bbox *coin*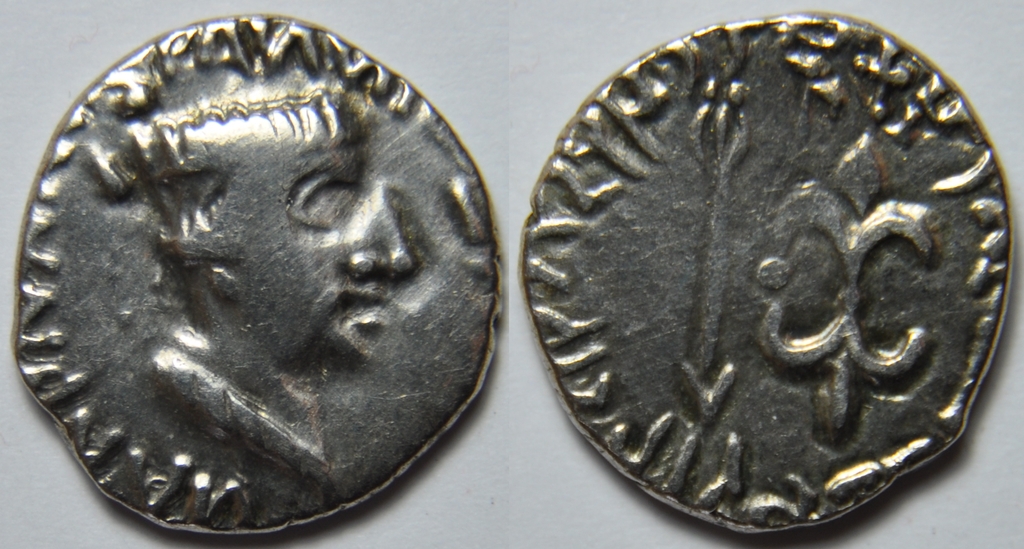
BBox(13, 13, 509, 533)
